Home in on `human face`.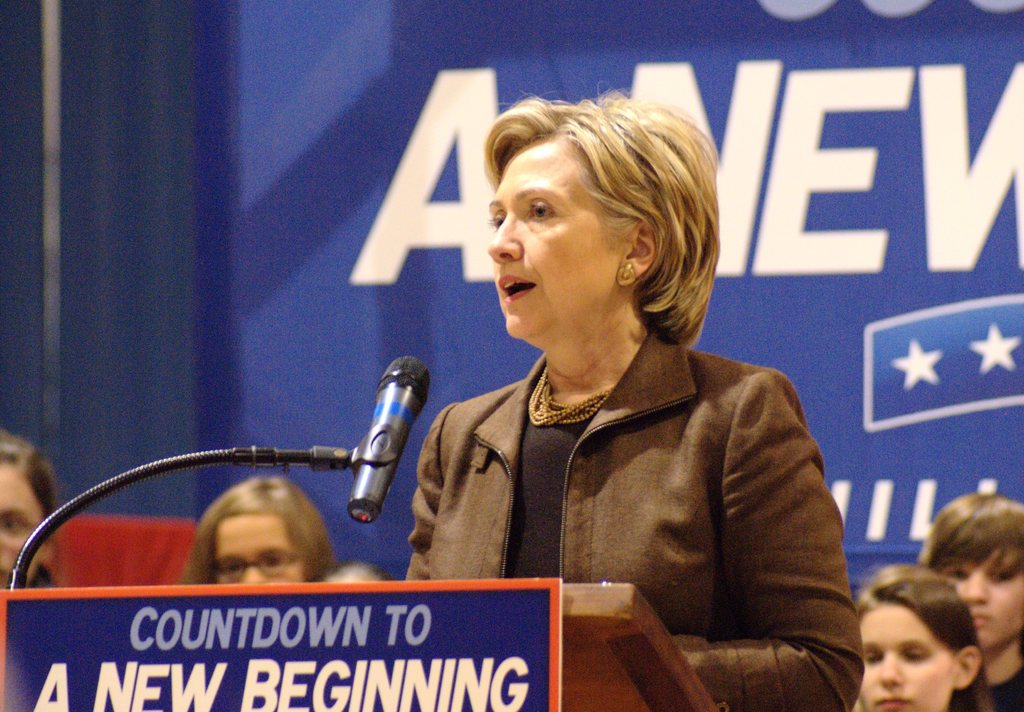
Homed in at (left=217, top=516, right=307, bottom=585).
